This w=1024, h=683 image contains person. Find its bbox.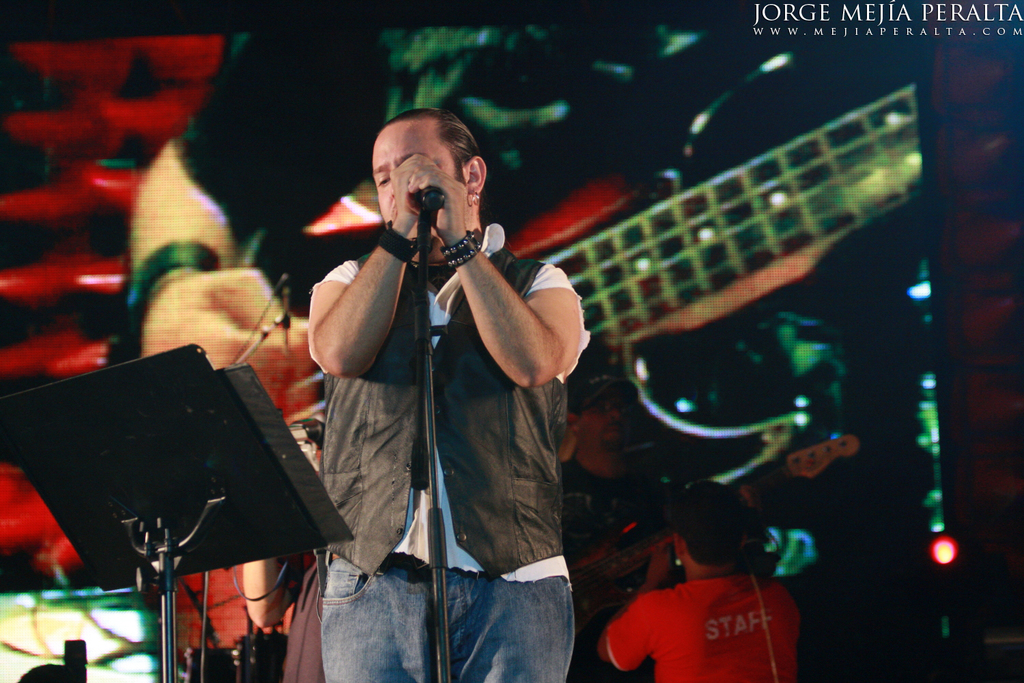
[x1=559, y1=370, x2=763, y2=682].
